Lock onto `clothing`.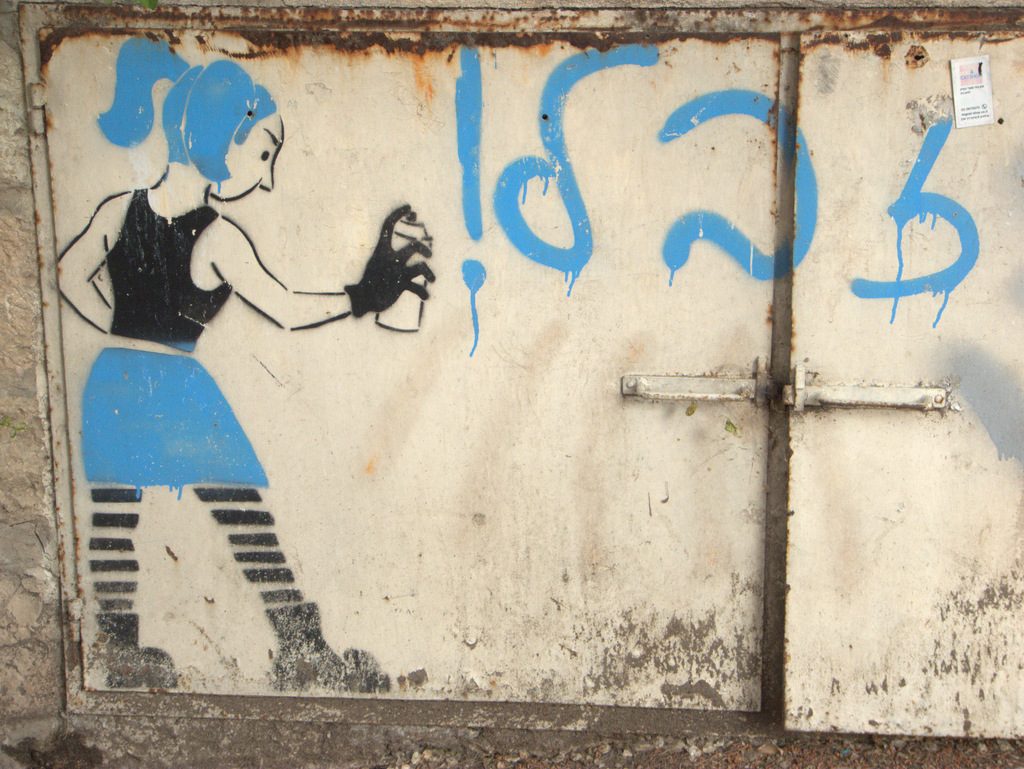
Locked: box(52, 131, 324, 546).
